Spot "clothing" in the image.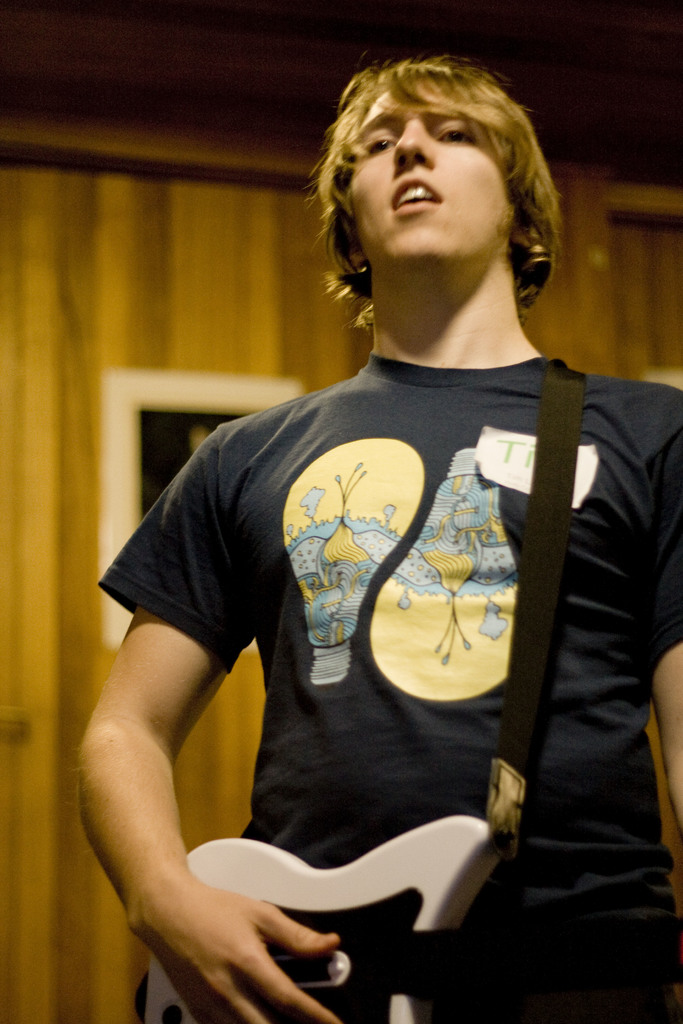
"clothing" found at (left=97, top=351, right=682, bottom=1023).
